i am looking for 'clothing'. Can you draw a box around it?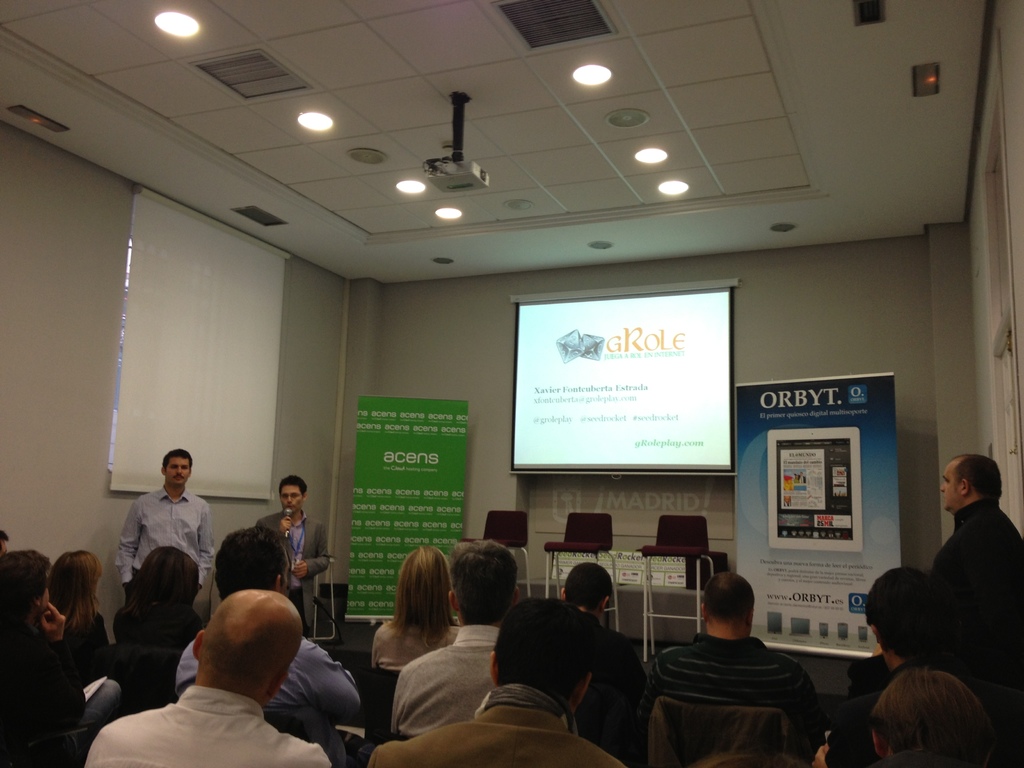
Sure, the bounding box is box=[927, 497, 1023, 687].
